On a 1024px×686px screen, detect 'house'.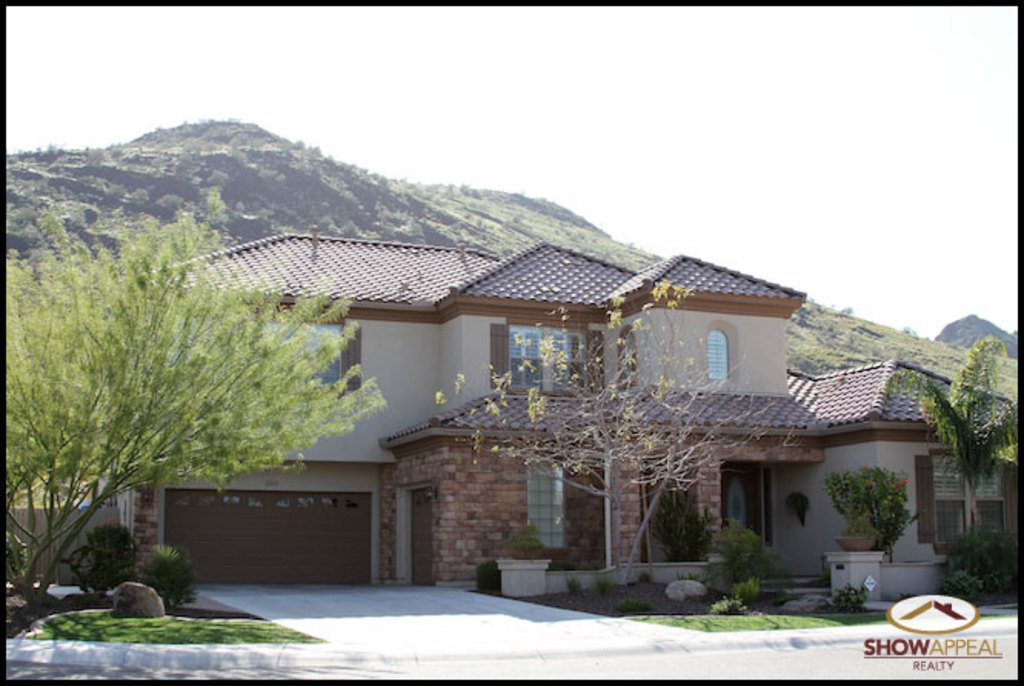
[left=175, top=201, right=943, bottom=612].
